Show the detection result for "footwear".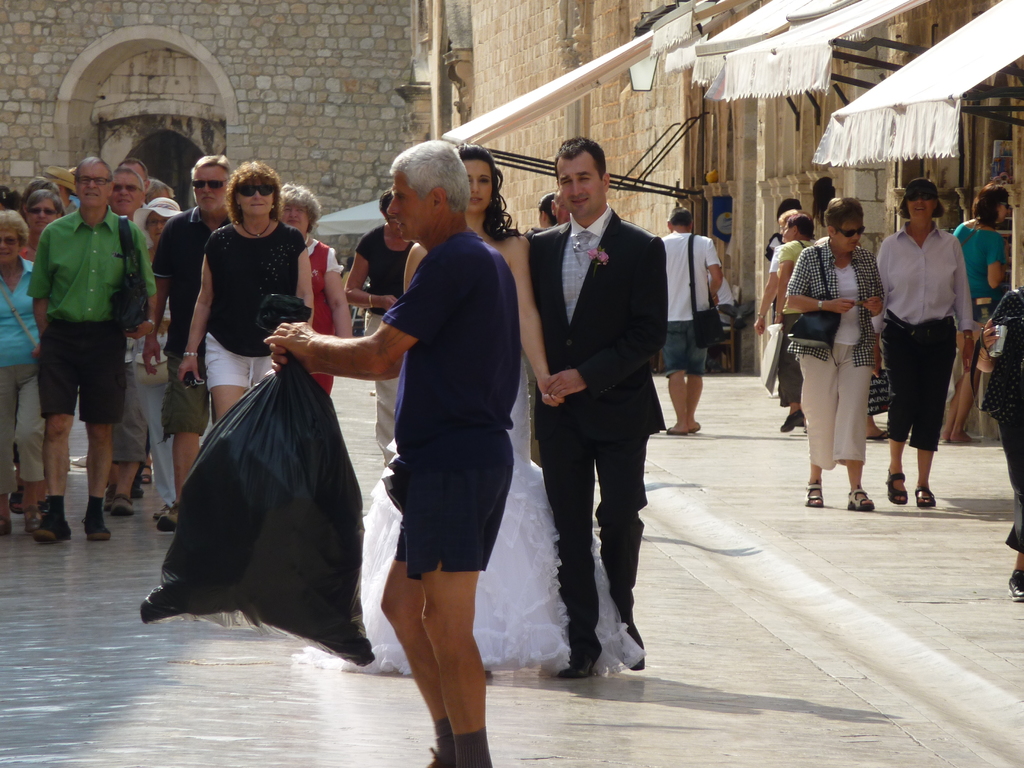
bbox=[883, 472, 905, 506].
